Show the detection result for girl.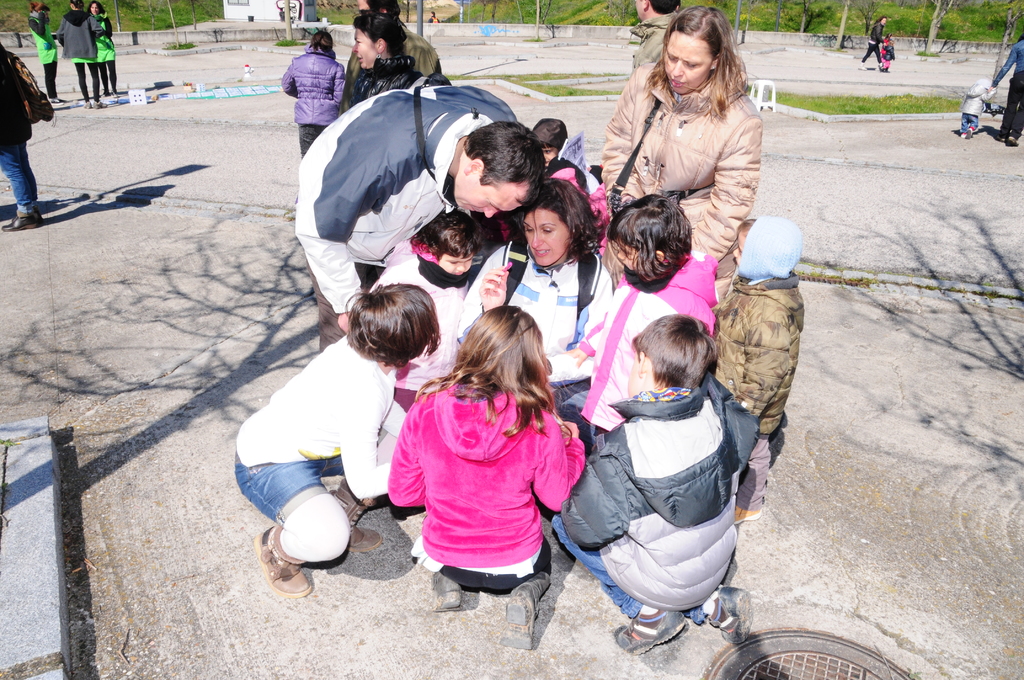
bbox=(52, 0, 110, 103).
